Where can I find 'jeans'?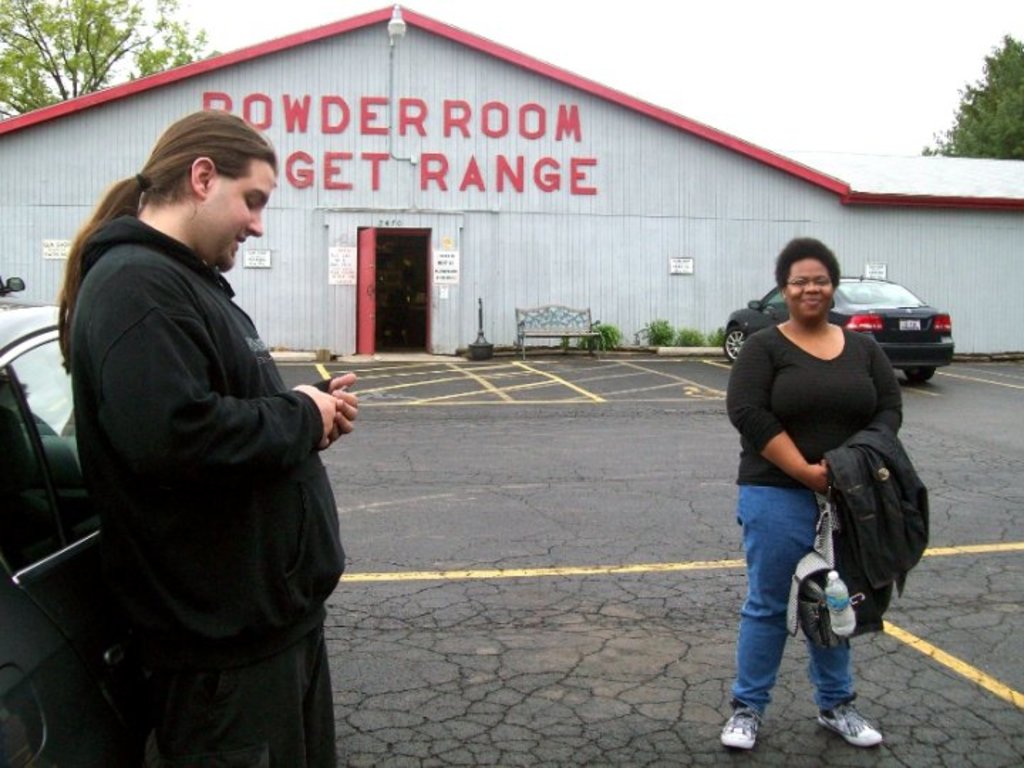
You can find it at <region>738, 454, 862, 750</region>.
